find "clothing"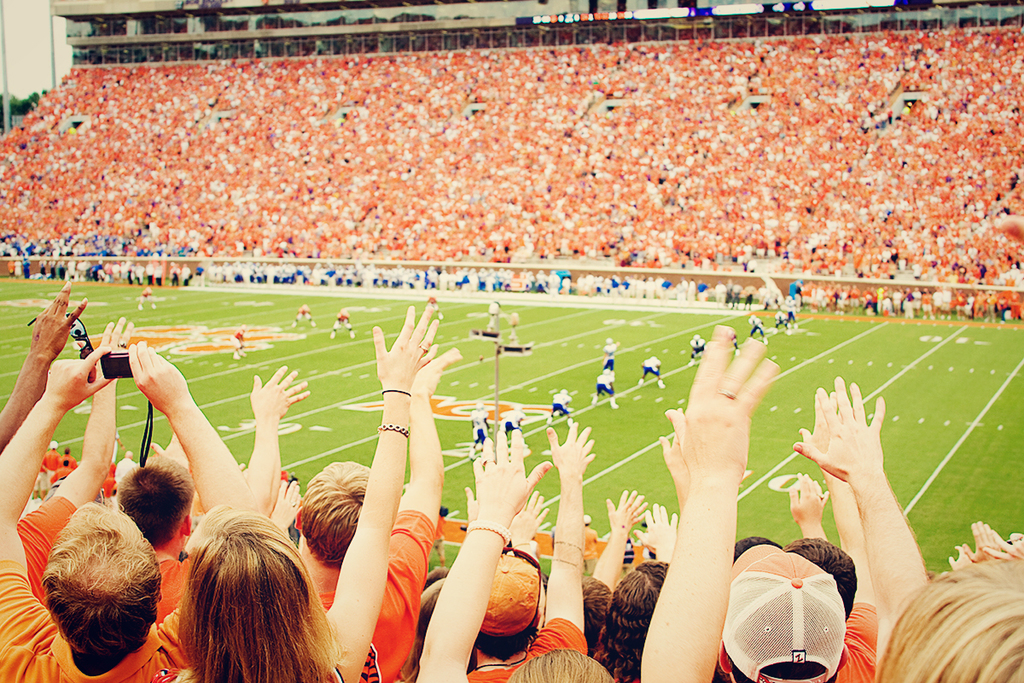
Rect(905, 294, 911, 312)
